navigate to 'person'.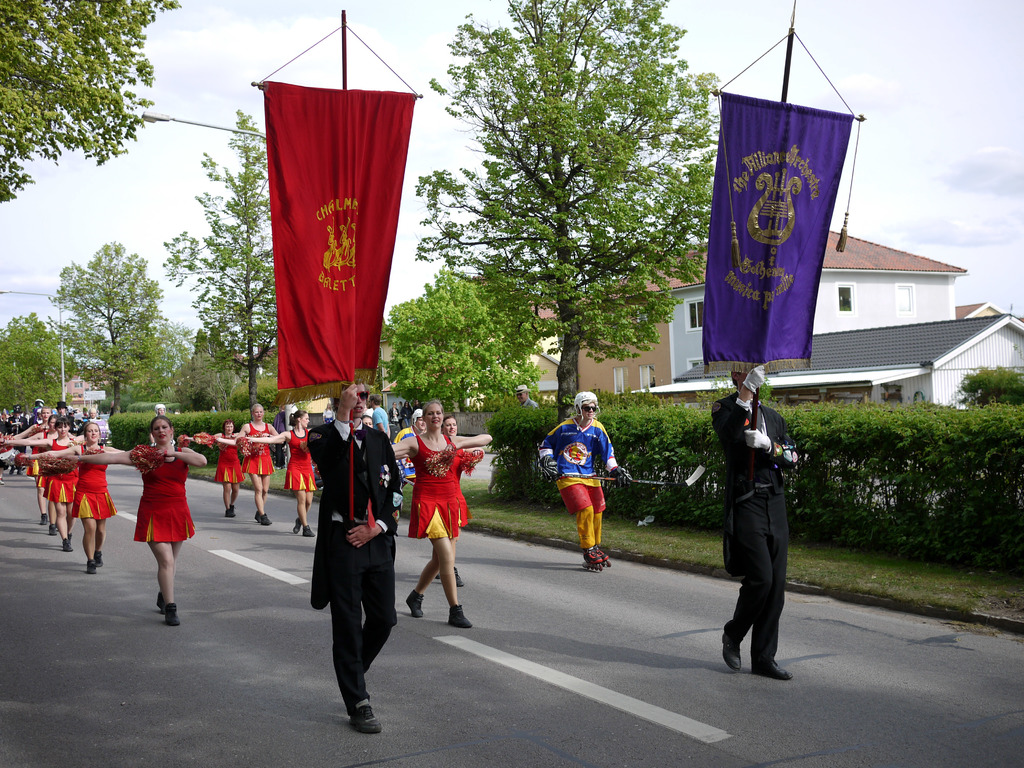
Navigation target: locate(200, 401, 278, 520).
